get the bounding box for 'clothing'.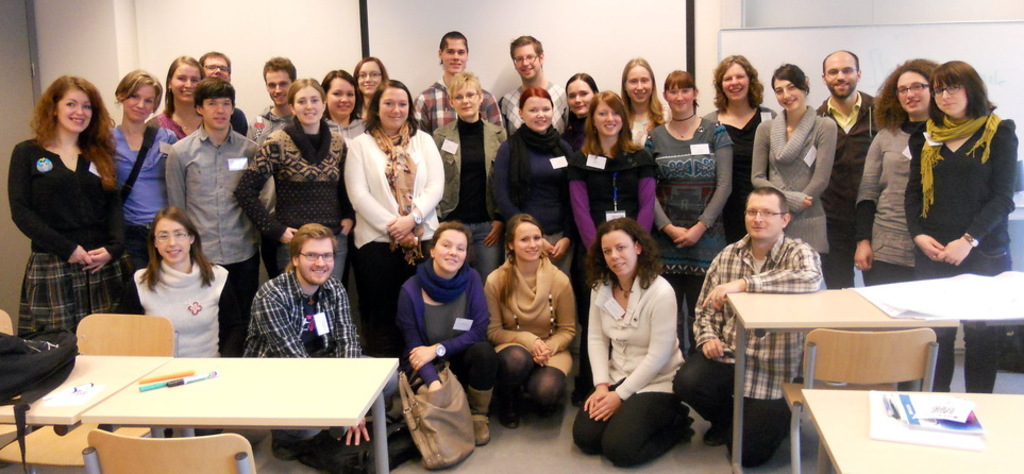
{"x1": 0, "y1": 74, "x2": 1023, "y2": 402}.
